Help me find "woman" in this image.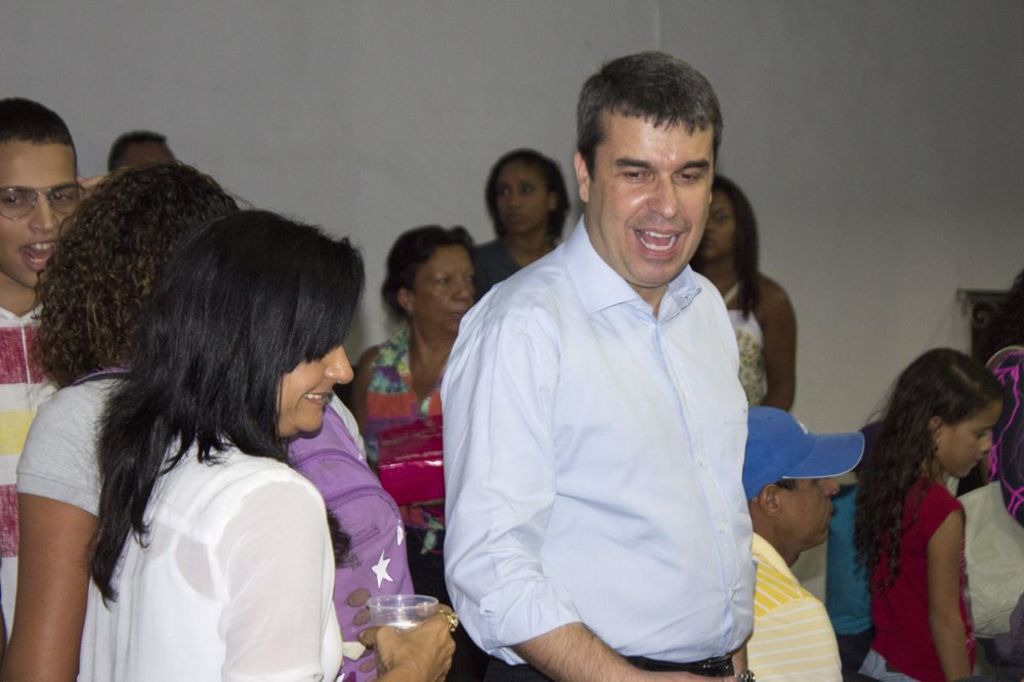
Found it: 342/221/479/557.
